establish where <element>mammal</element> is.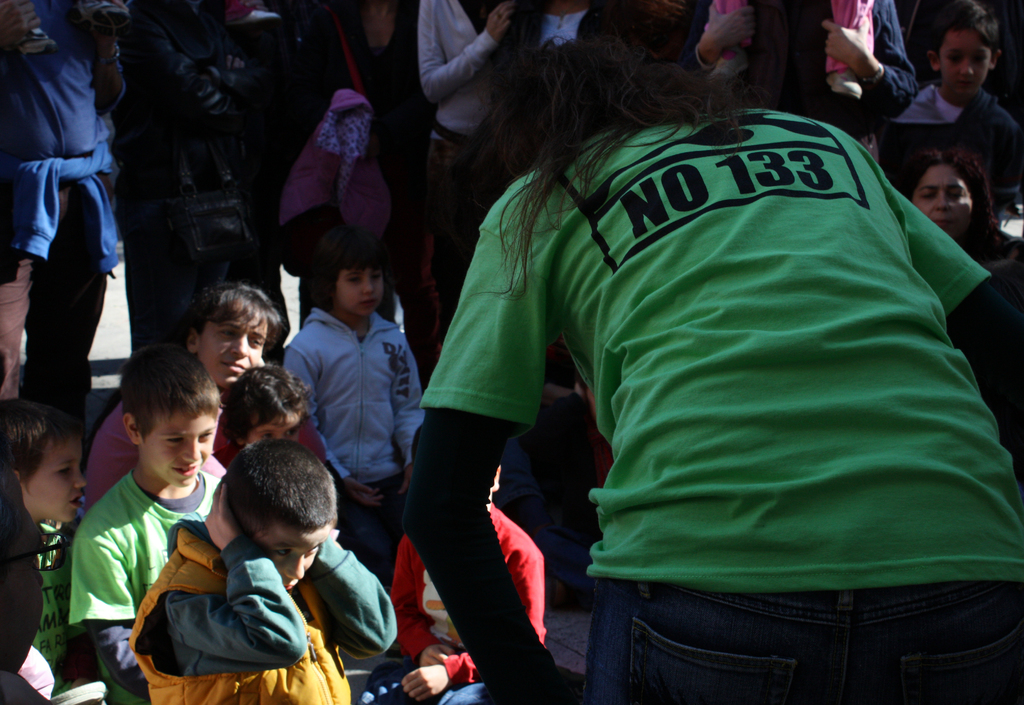
Established at region(217, 363, 318, 464).
